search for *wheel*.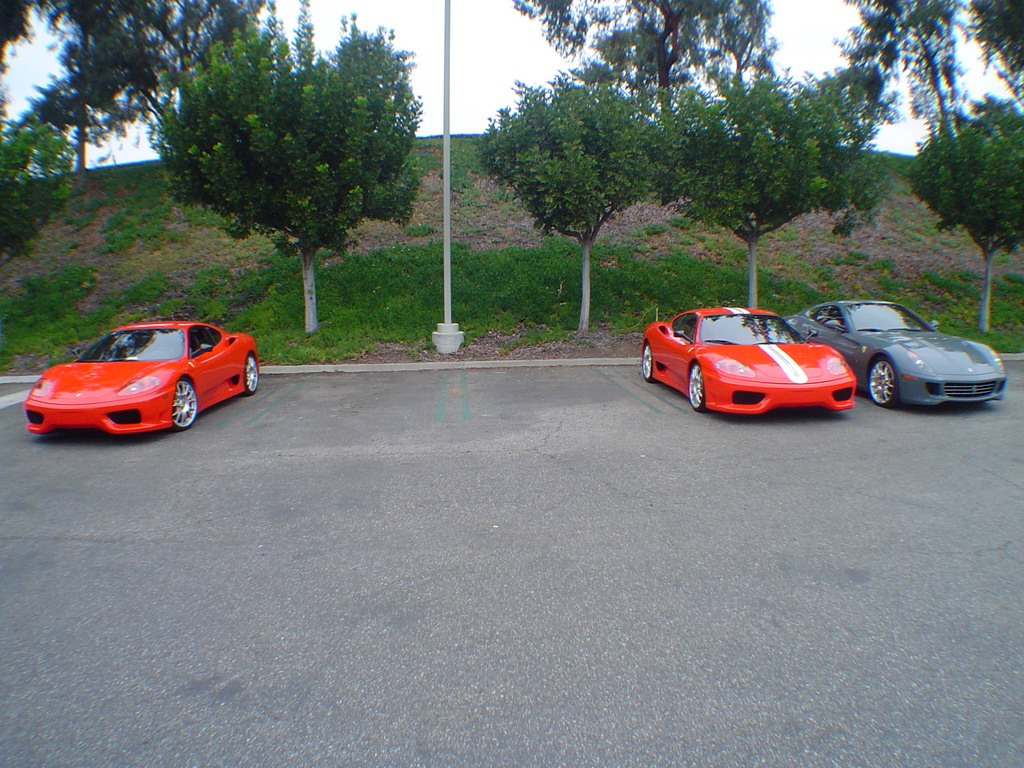
Found at {"left": 173, "top": 378, "right": 197, "bottom": 430}.
